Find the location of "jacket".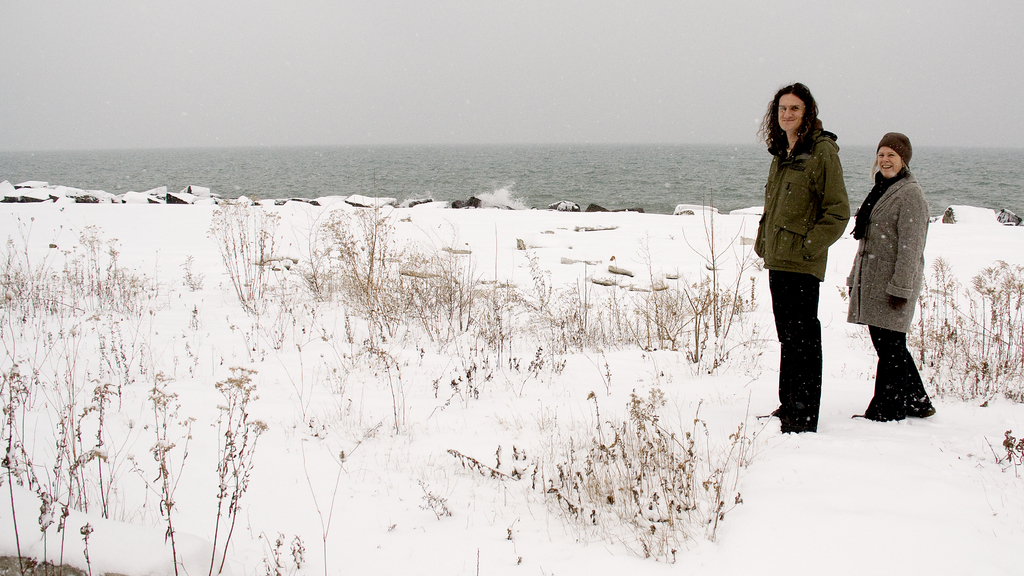
Location: 841/167/931/328.
